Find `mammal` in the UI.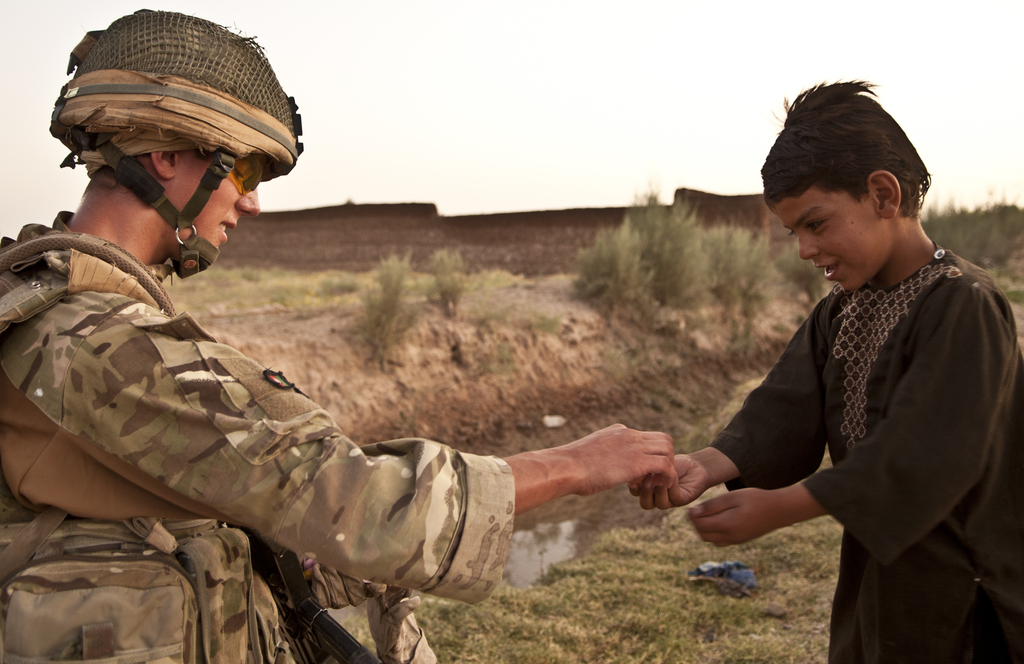
UI element at (0, 6, 679, 663).
